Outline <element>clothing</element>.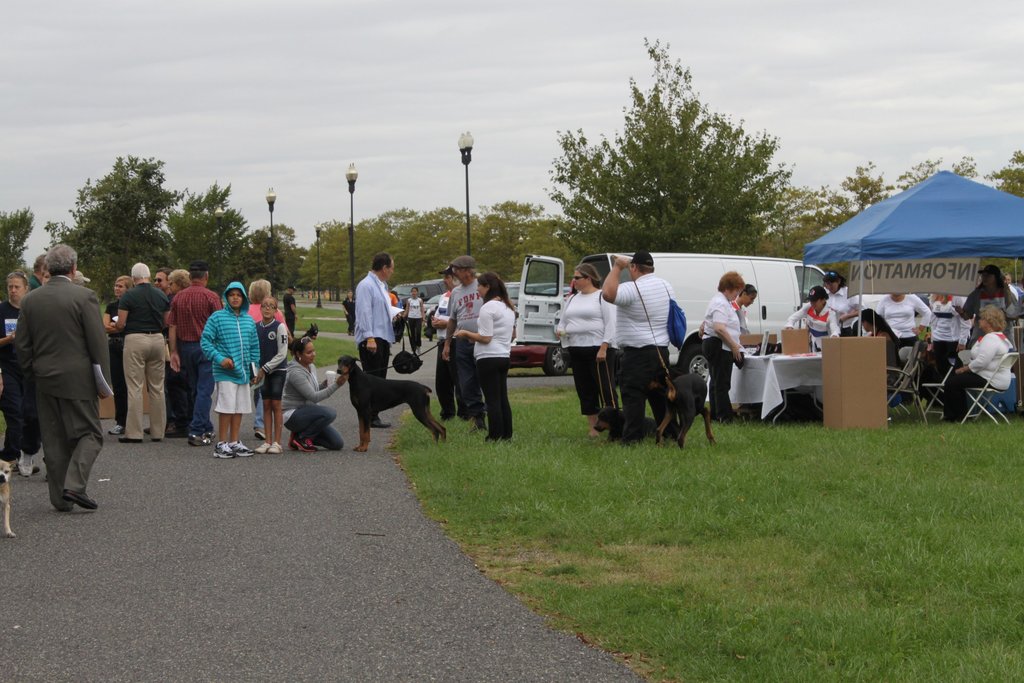
Outline: region(444, 279, 486, 418).
